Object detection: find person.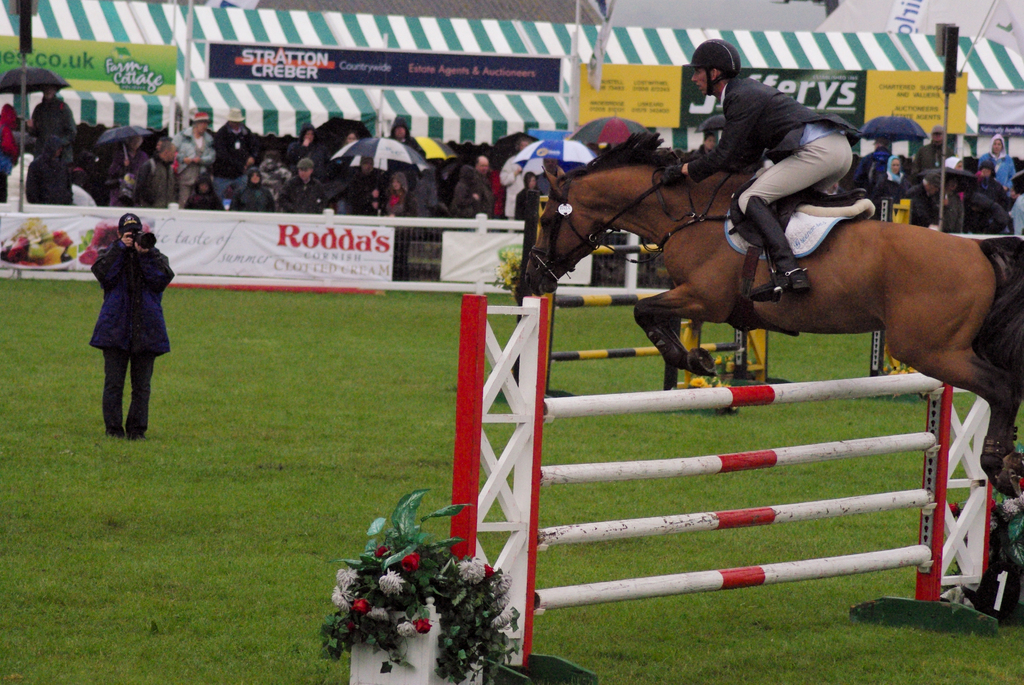
(x1=986, y1=132, x2=1023, y2=187).
